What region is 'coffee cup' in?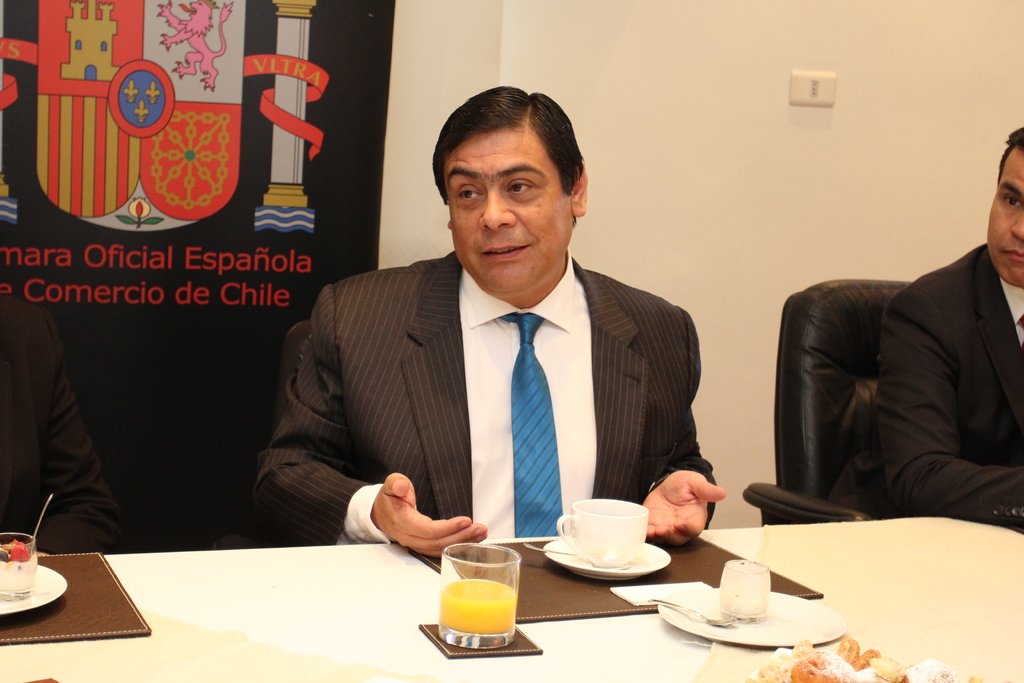
(left=557, top=496, right=645, bottom=566).
